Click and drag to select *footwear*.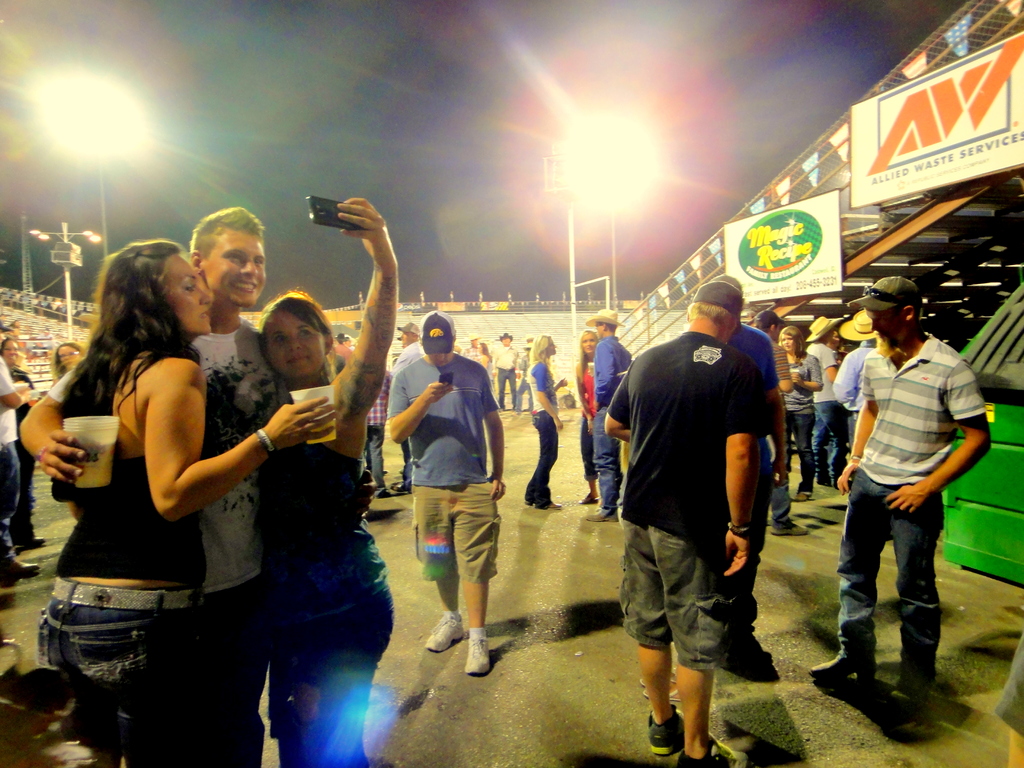
Selection: locate(385, 479, 412, 495).
